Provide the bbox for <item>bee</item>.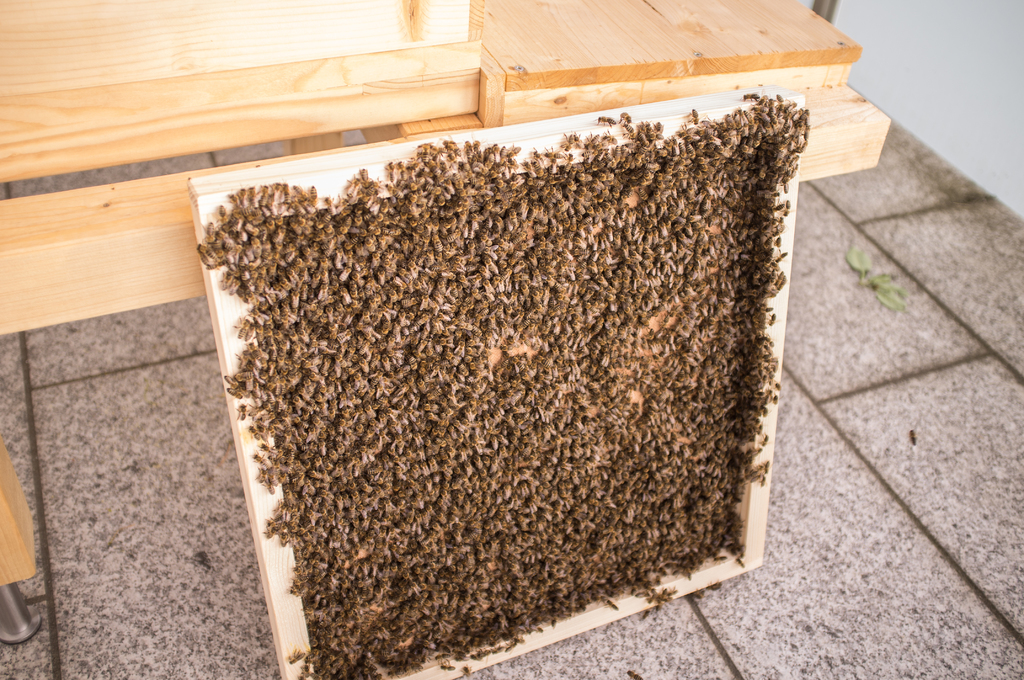
492/273/500/290.
